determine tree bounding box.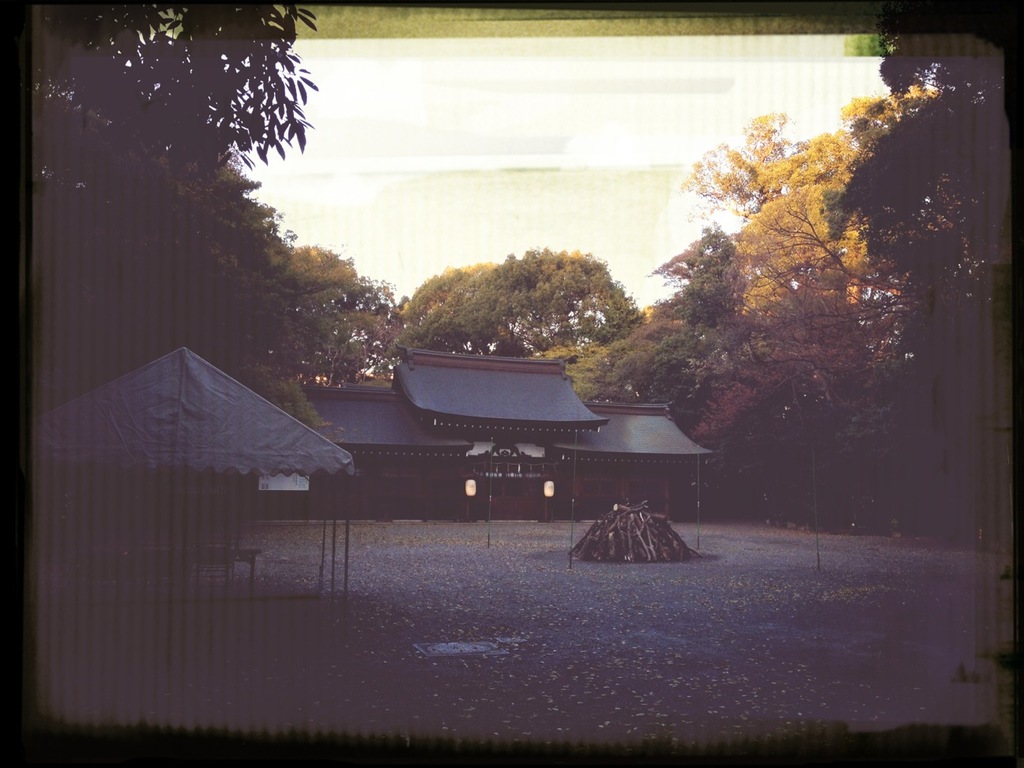
Determined: bbox(395, 241, 651, 356).
